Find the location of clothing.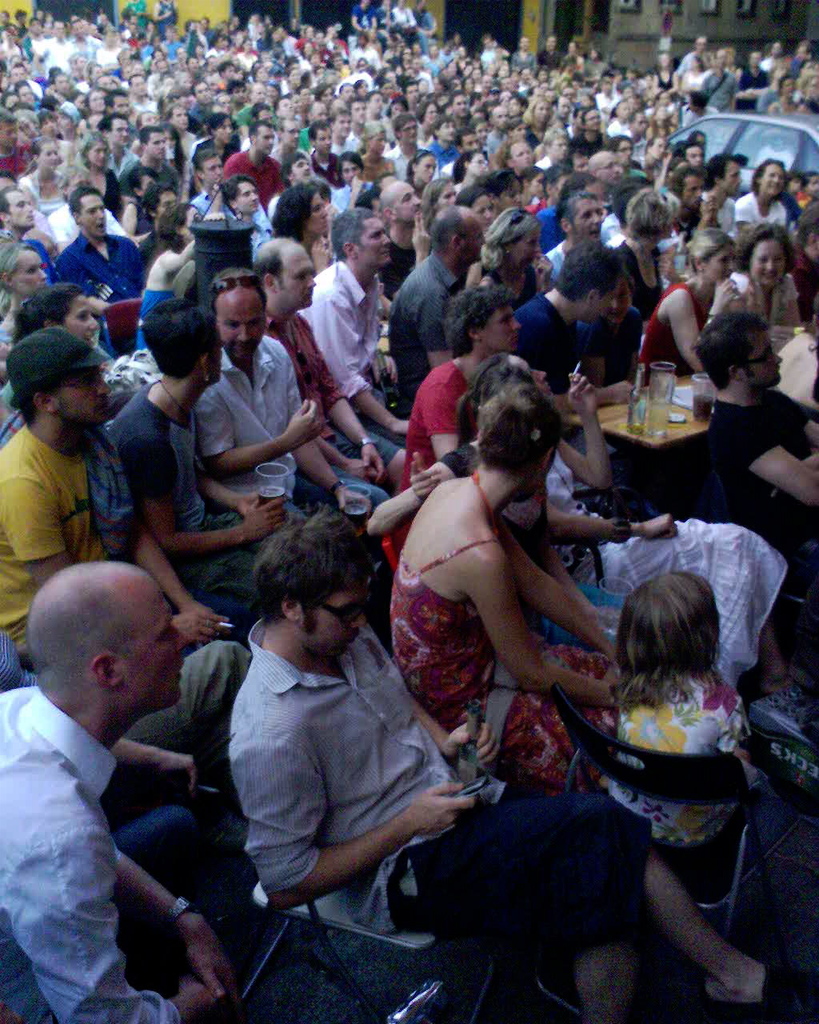
Location: l=291, t=258, r=393, b=406.
